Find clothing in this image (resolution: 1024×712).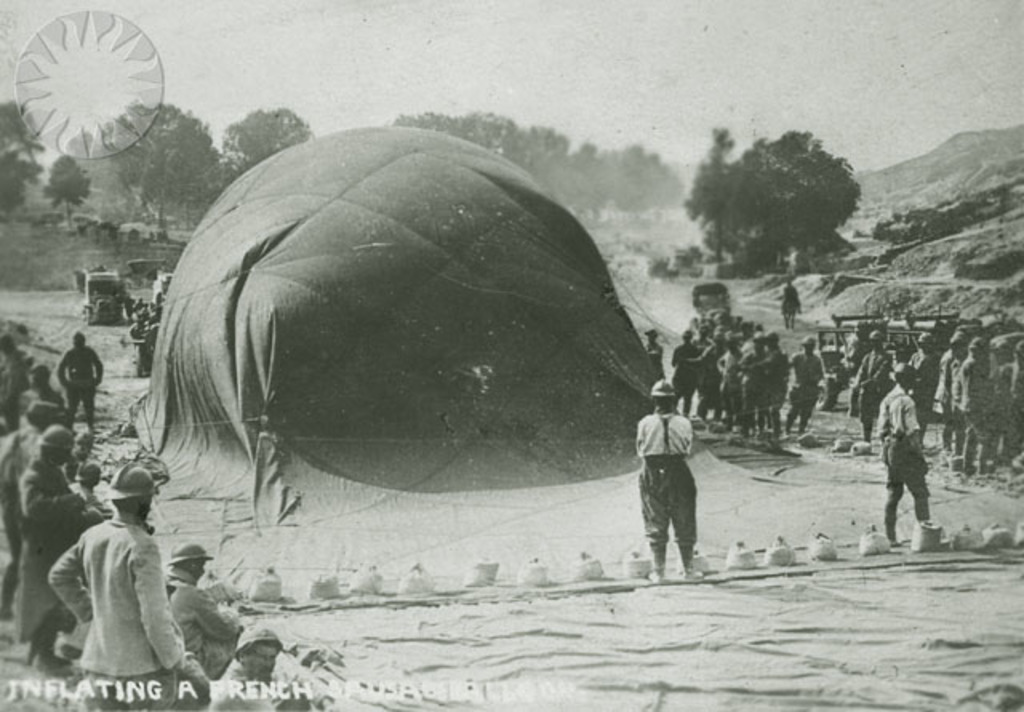
[46,488,192,693].
